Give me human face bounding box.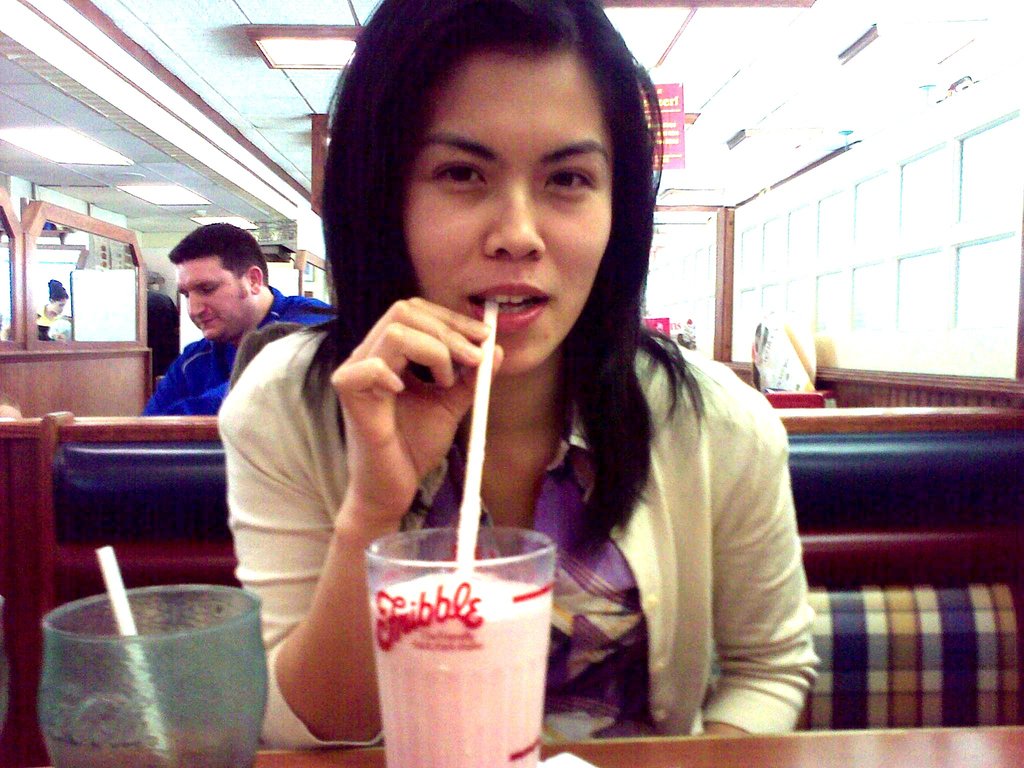
crop(172, 260, 248, 340).
